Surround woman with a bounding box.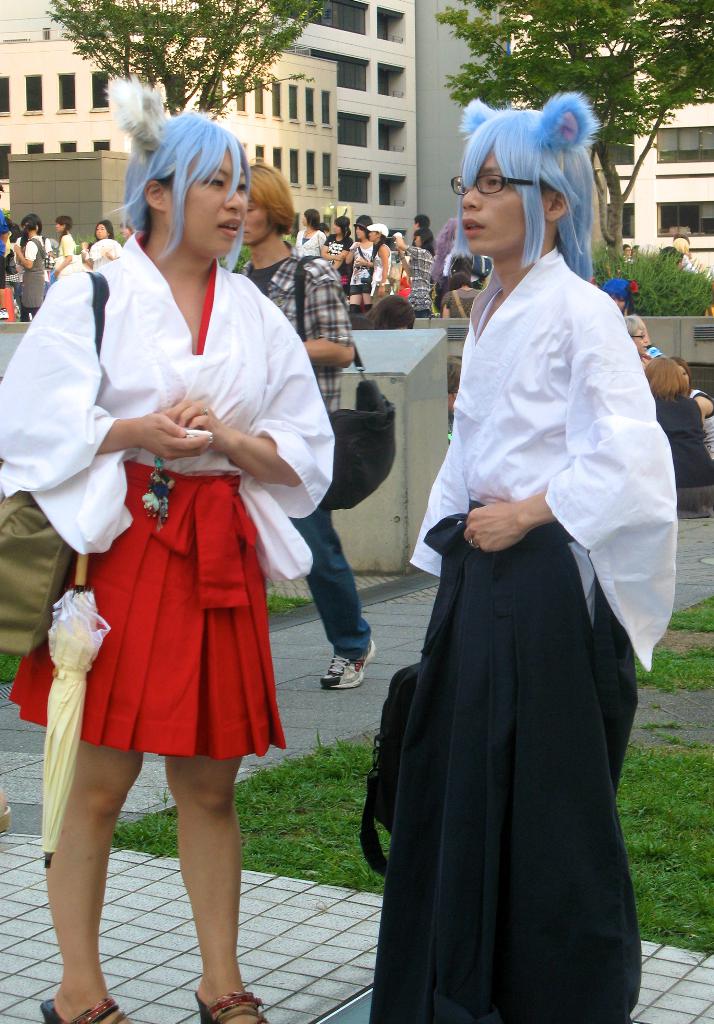
(left=54, top=215, right=73, bottom=275).
